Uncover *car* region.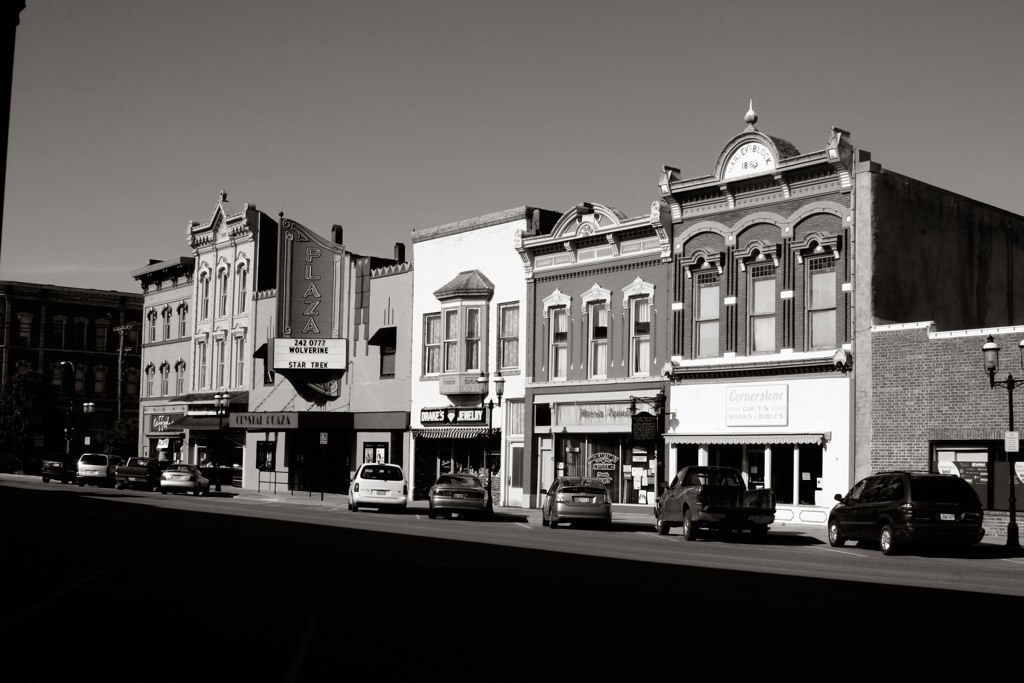
Uncovered: bbox=(77, 452, 125, 488).
